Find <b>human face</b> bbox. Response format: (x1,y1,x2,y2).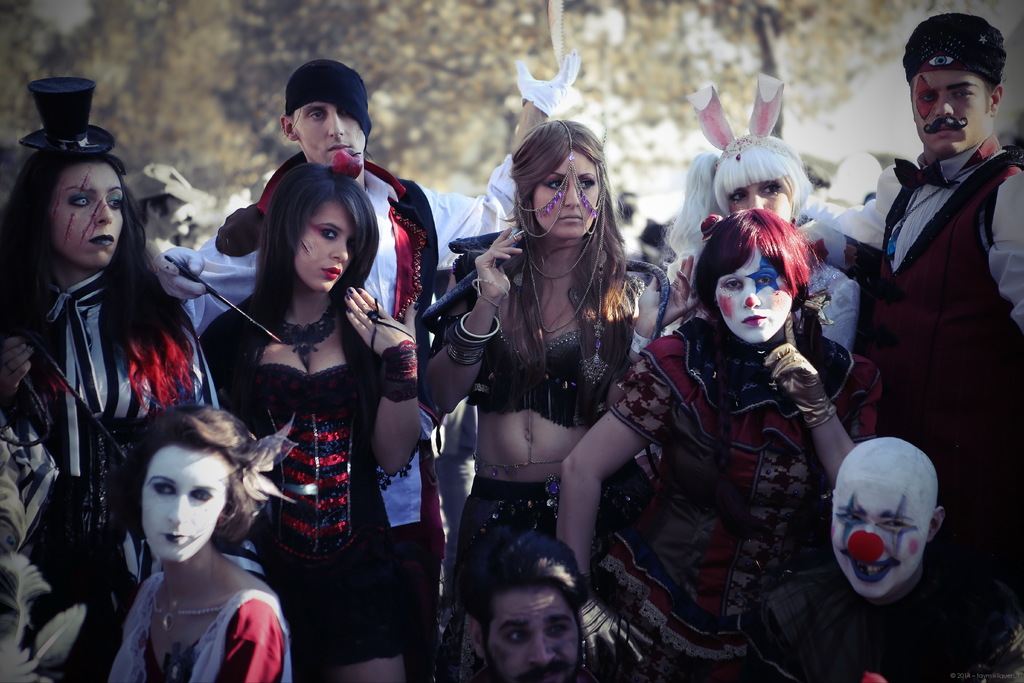
(161,201,191,242).
